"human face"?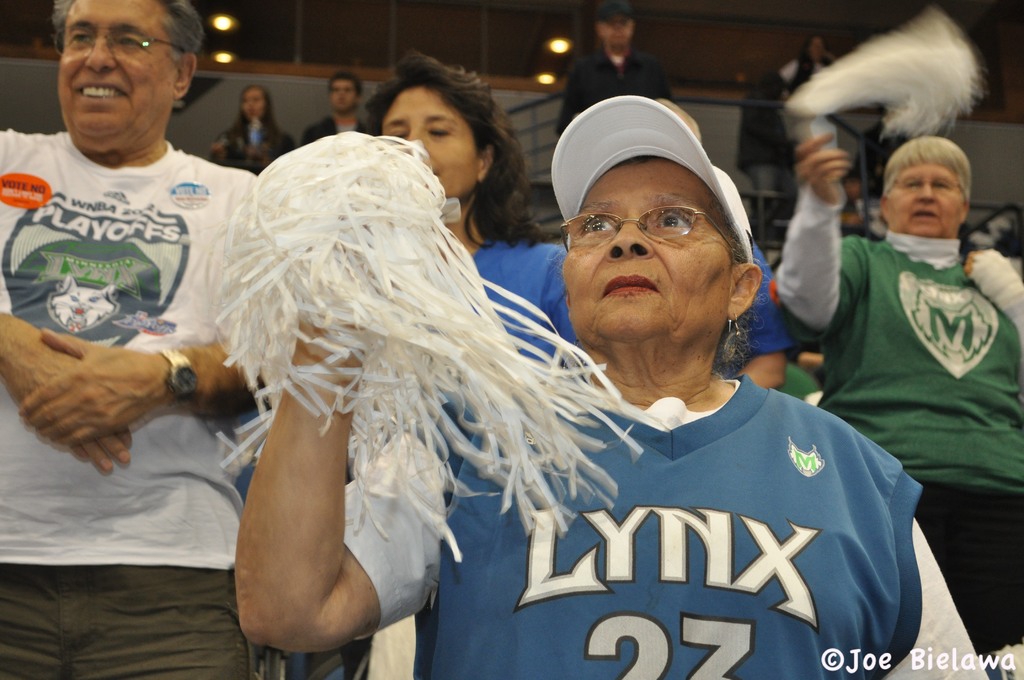
rect(563, 158, 731, 353)
